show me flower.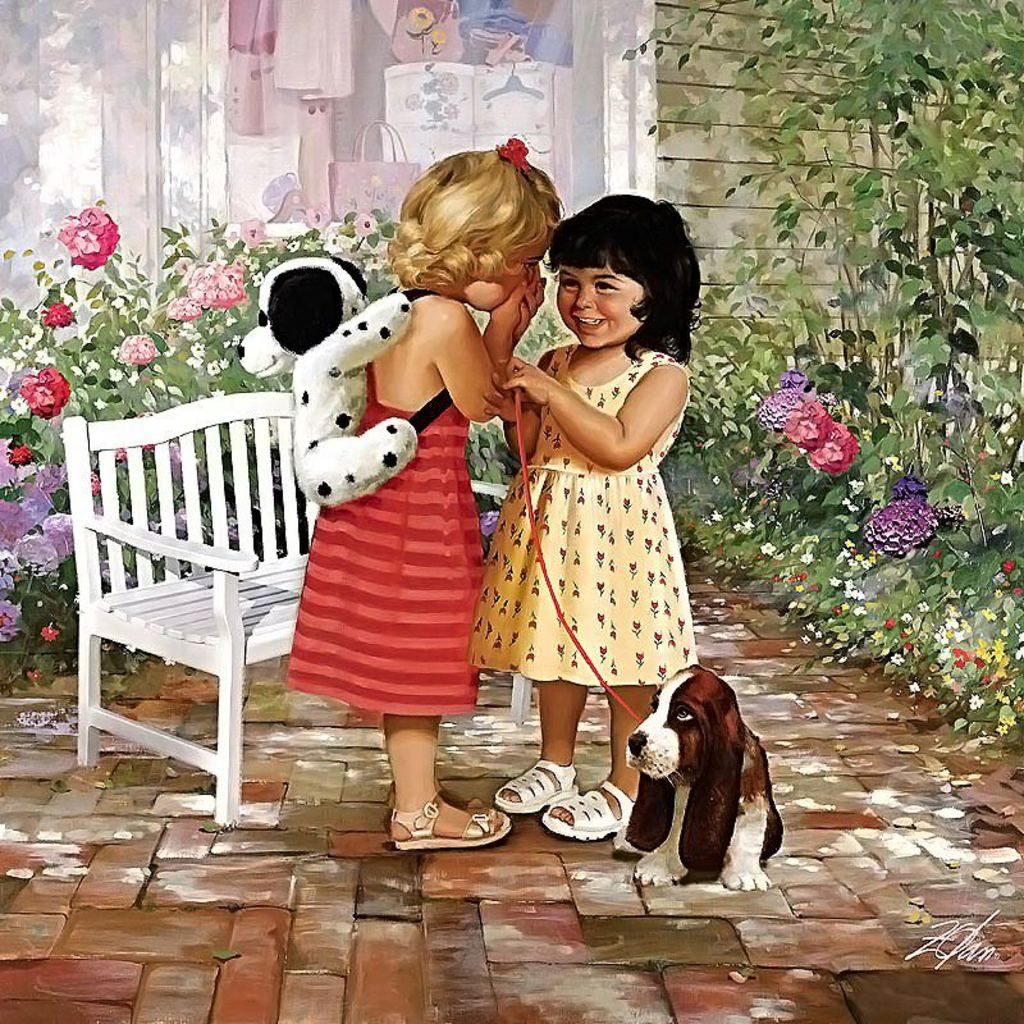
flower is here: (353, 211, 378, 236).
